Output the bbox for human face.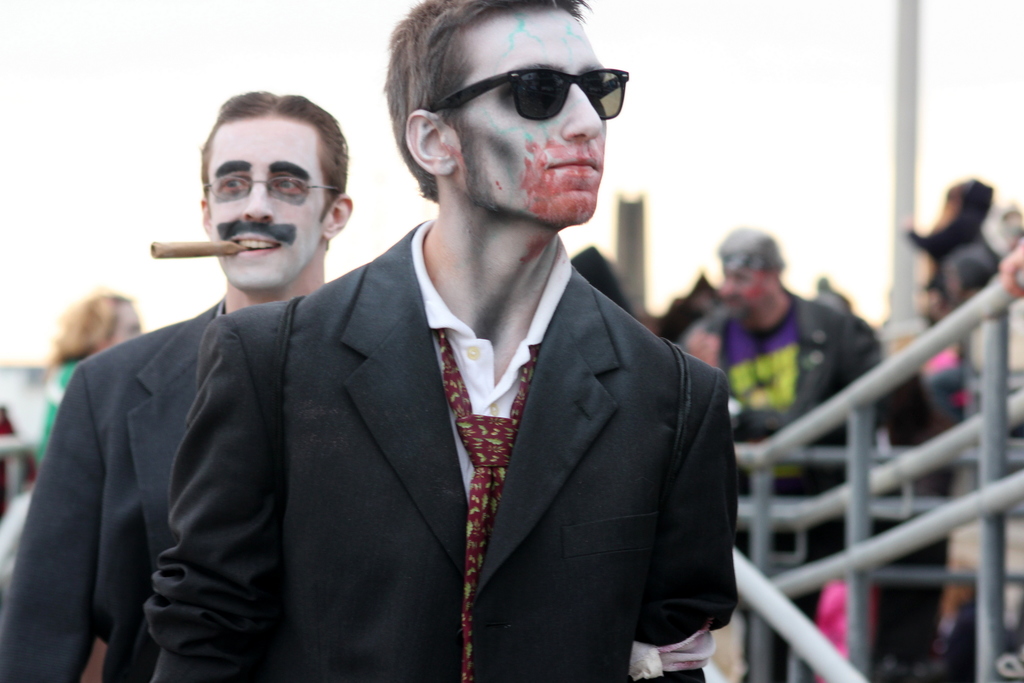
box=[209, 133, 327, 293].
